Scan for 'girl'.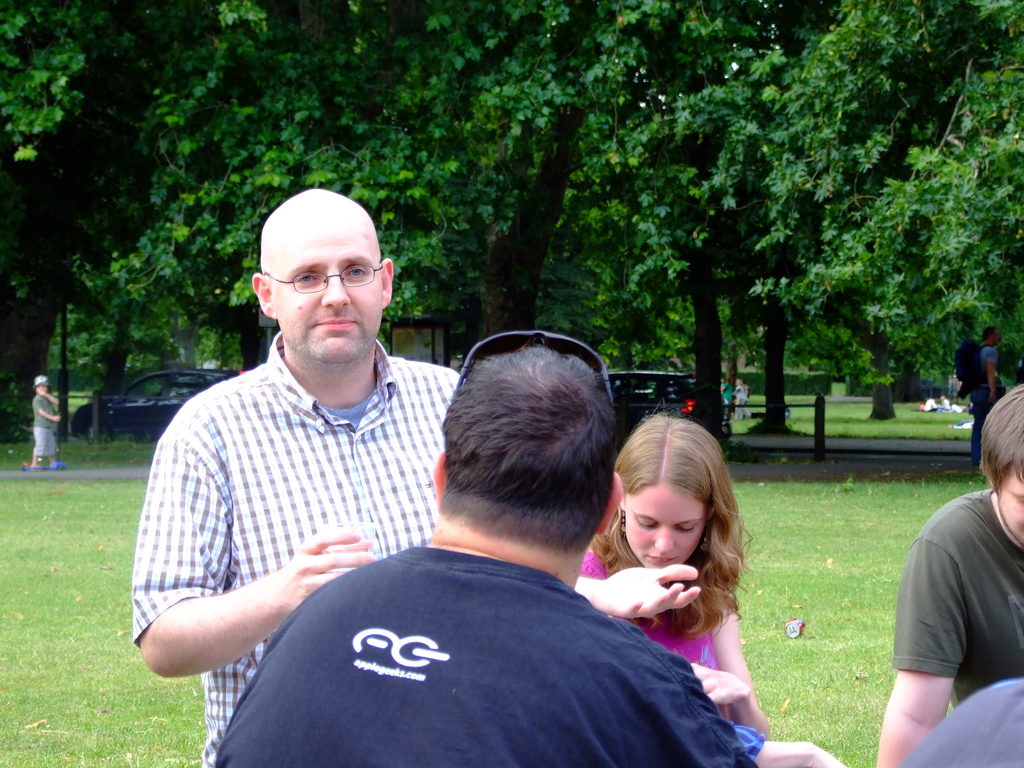
Scan result: region(580, 412, 768, 739).
